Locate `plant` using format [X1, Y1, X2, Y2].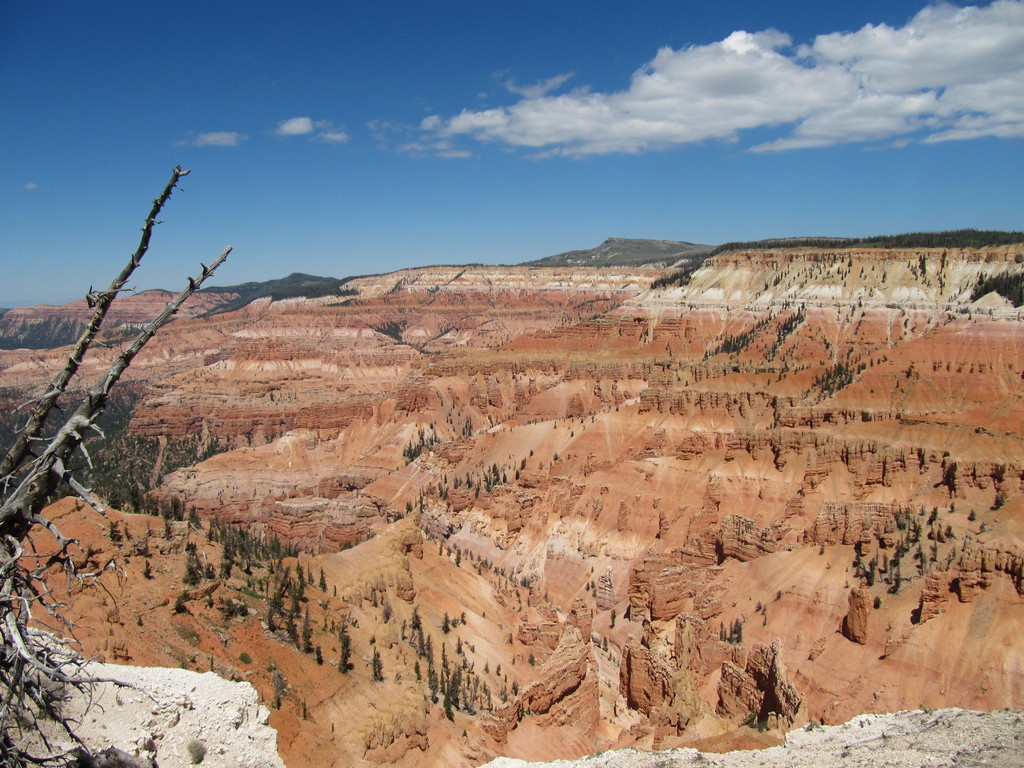
[653, 758, 678, 767].
